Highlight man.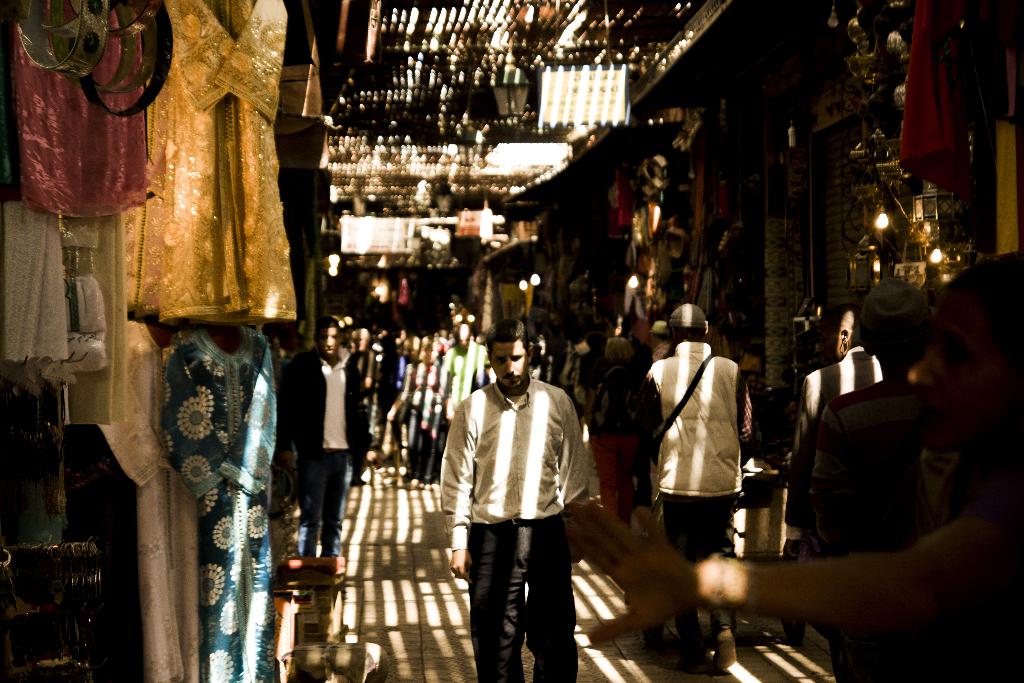
Highlighted region: left=436, top=324, right=595, bottom=676.
